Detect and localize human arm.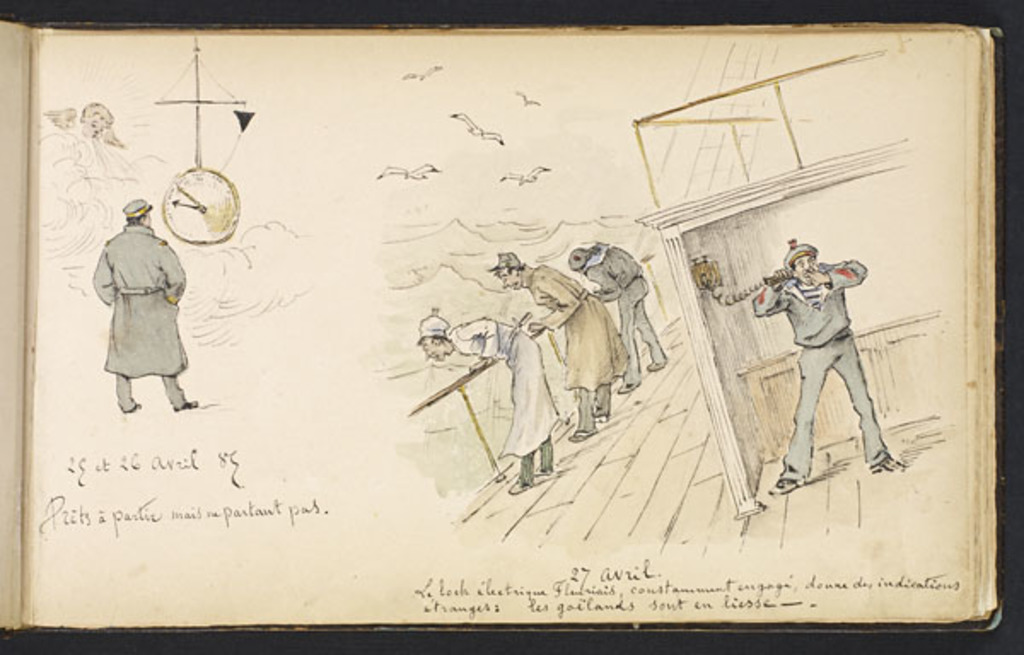
Localized at x1=452 y1=317 x2=500 y2=372.
